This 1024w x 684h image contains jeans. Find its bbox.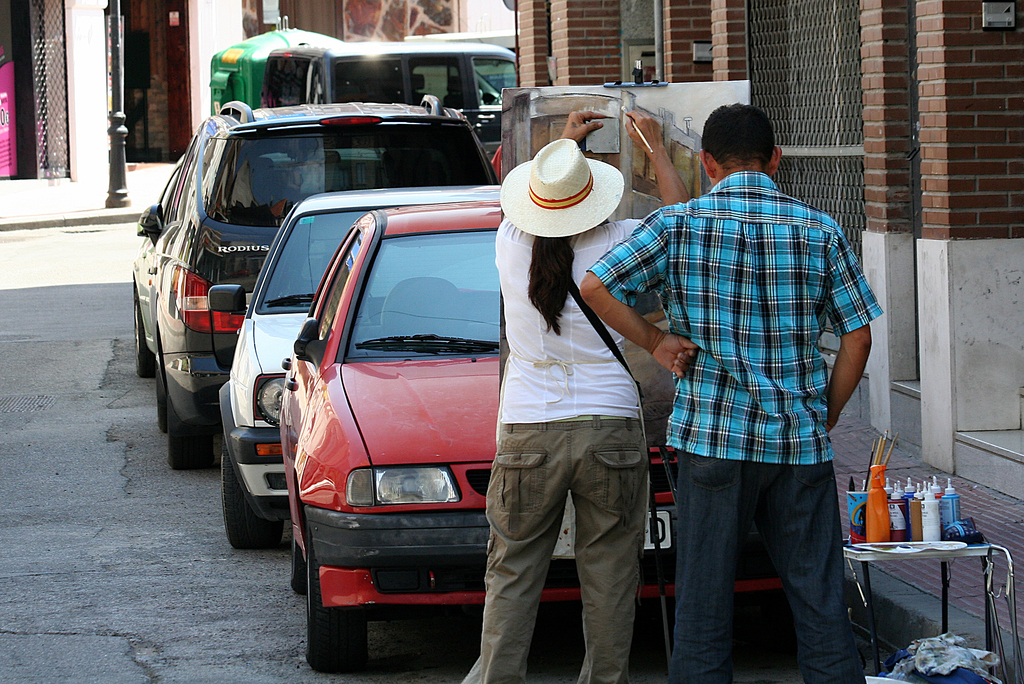
(left=660, top=446, right=863, bottom=676).
